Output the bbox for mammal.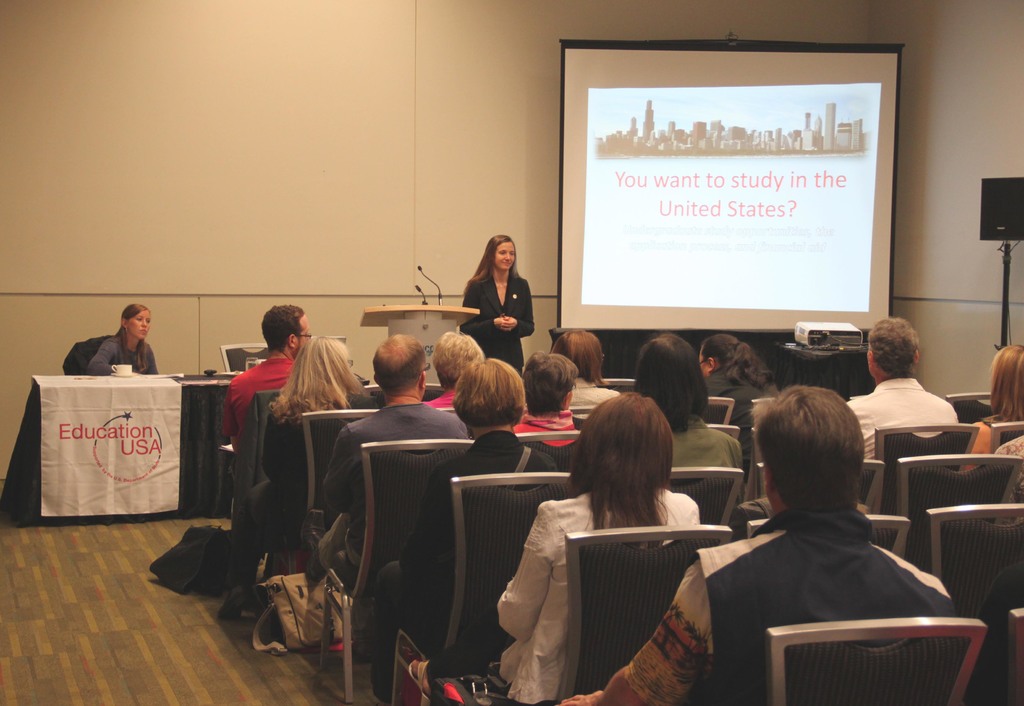
crop(319, 330, 467, 572).
